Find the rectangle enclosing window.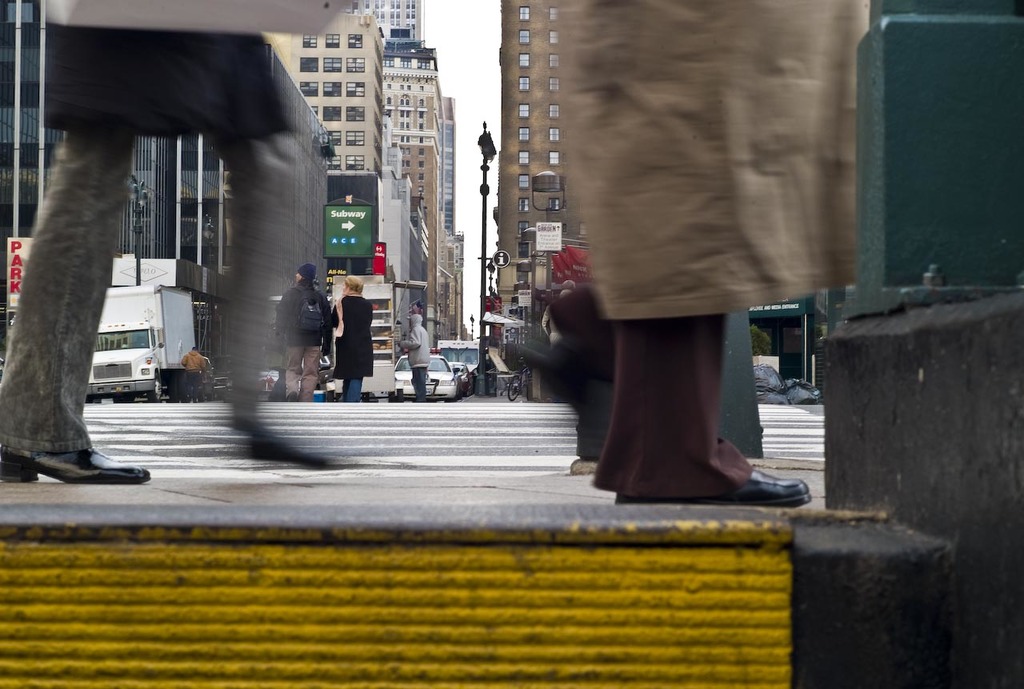
bbox(300, 54, 317, 72).
